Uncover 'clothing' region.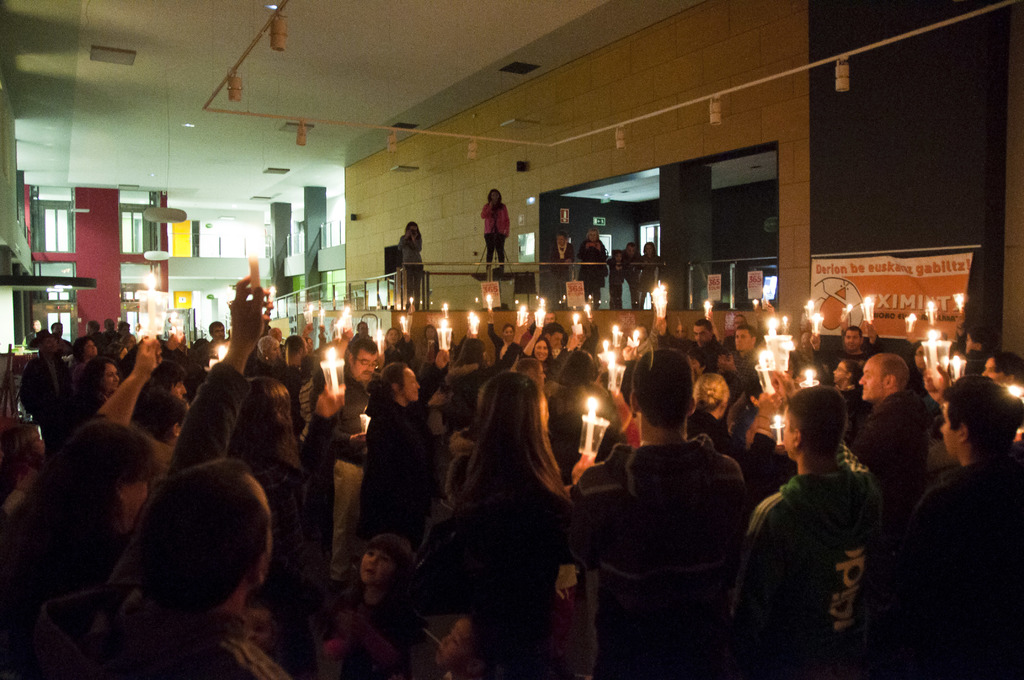
Uncovered: rect(580, 245, 610, 284).
